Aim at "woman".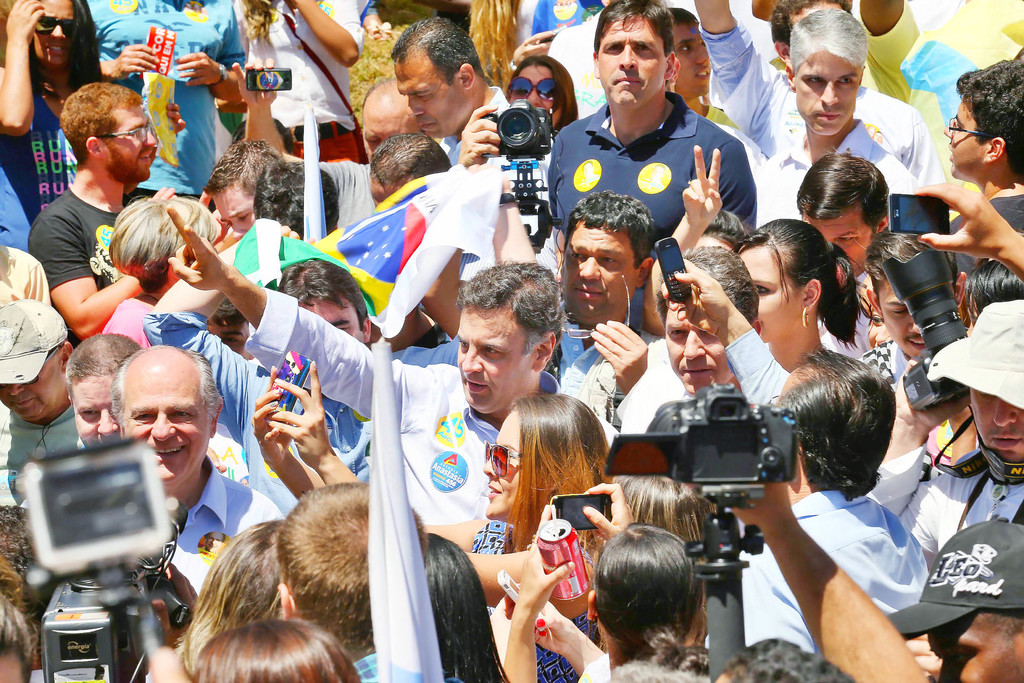
Aimed at (left=0, top=0, right=113, bottom=220).
